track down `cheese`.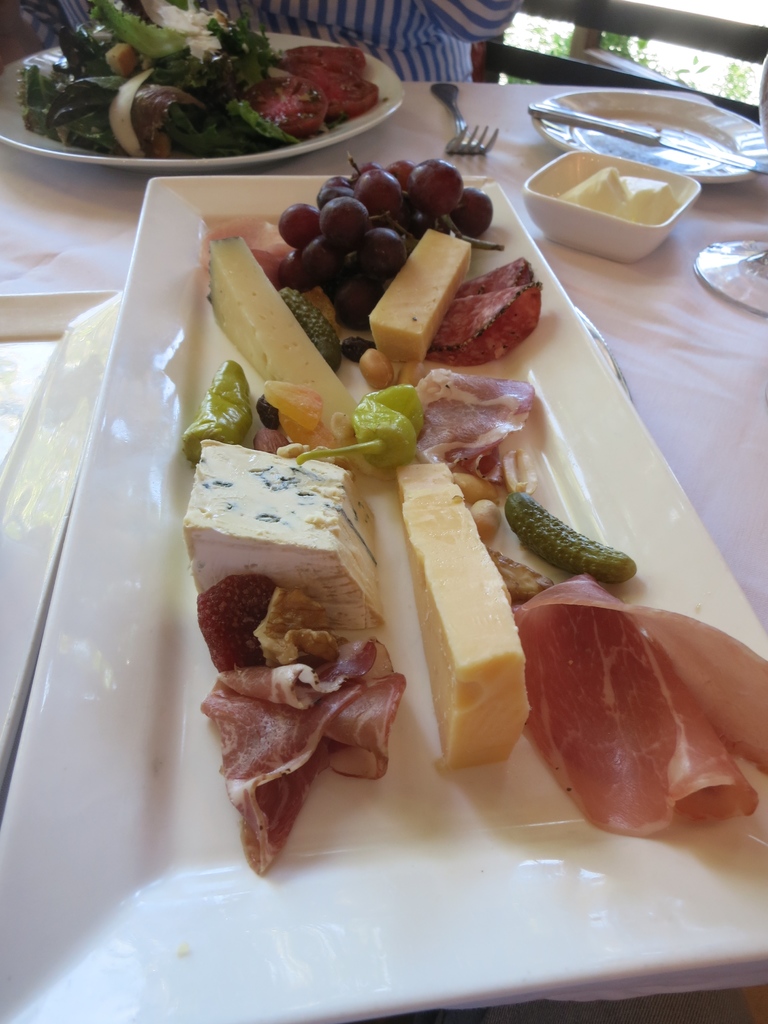
Tracked to <box>176,435,386,629</box>.
